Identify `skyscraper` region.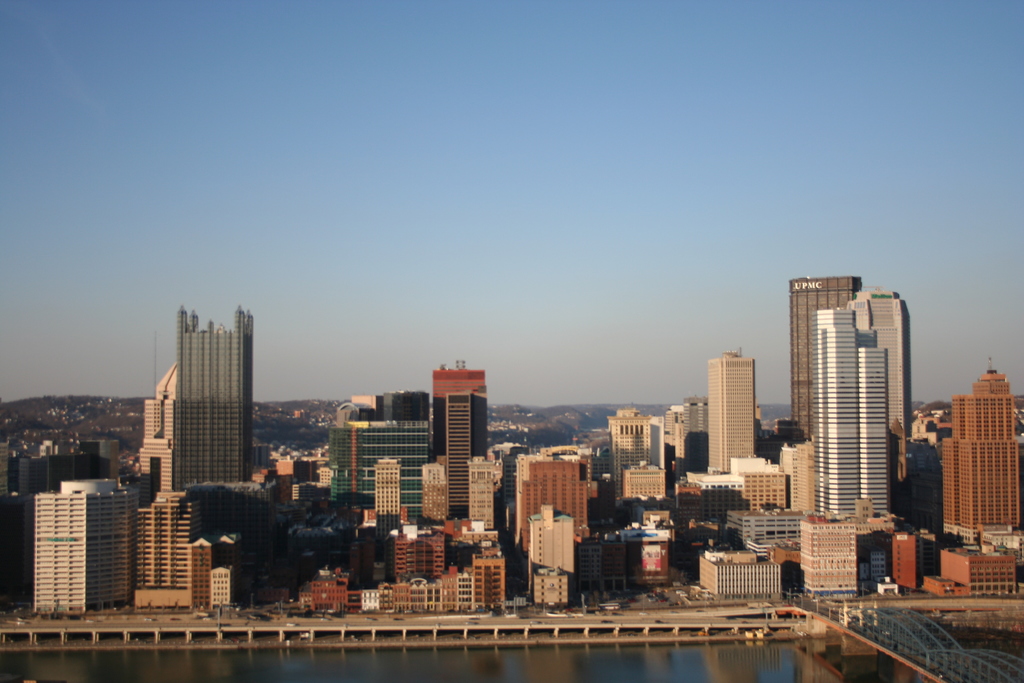
Region: locate(116, 498, 193, 618).
